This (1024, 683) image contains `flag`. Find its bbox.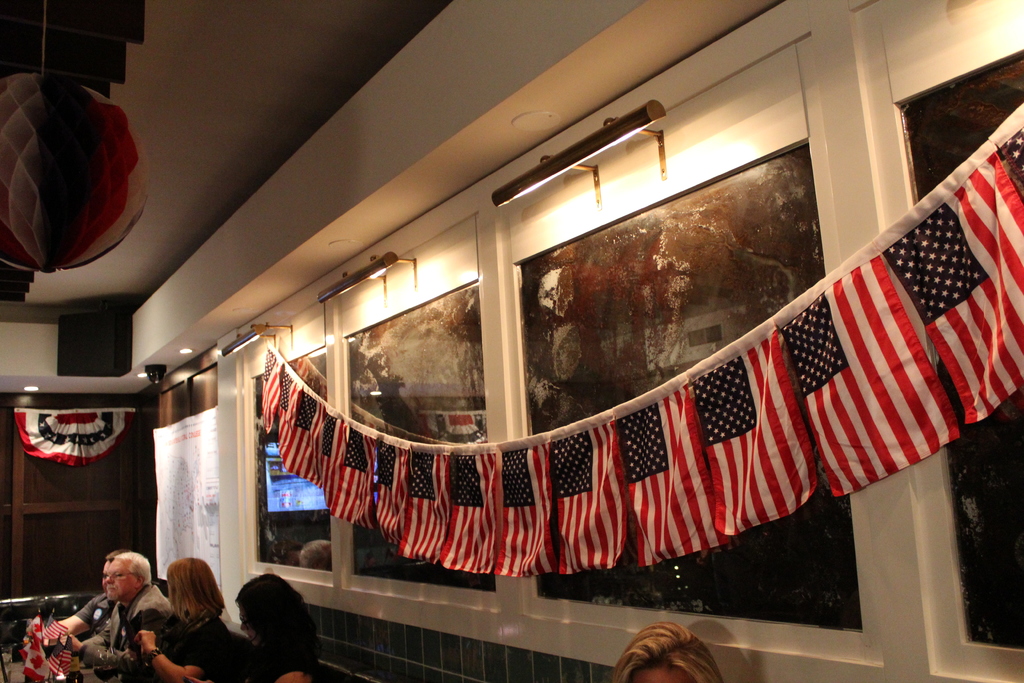
box=[542, 425, 628, 575].
